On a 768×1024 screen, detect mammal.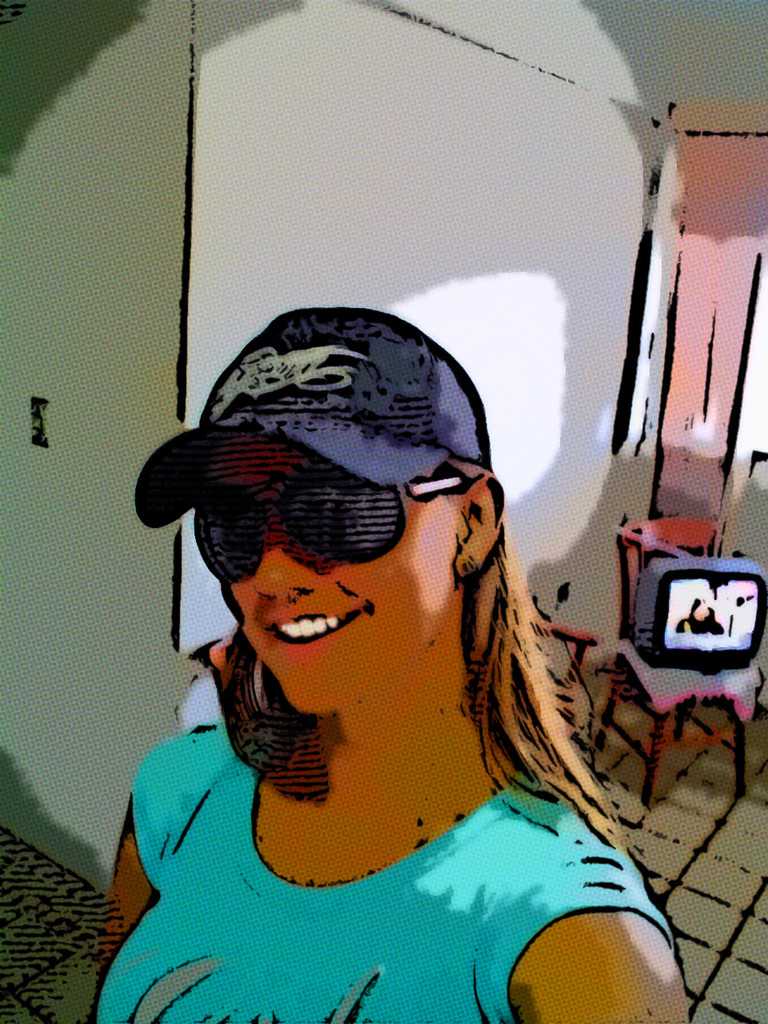
{"left": 673, "top": 593, "right": 720, "bottom": 632}.
